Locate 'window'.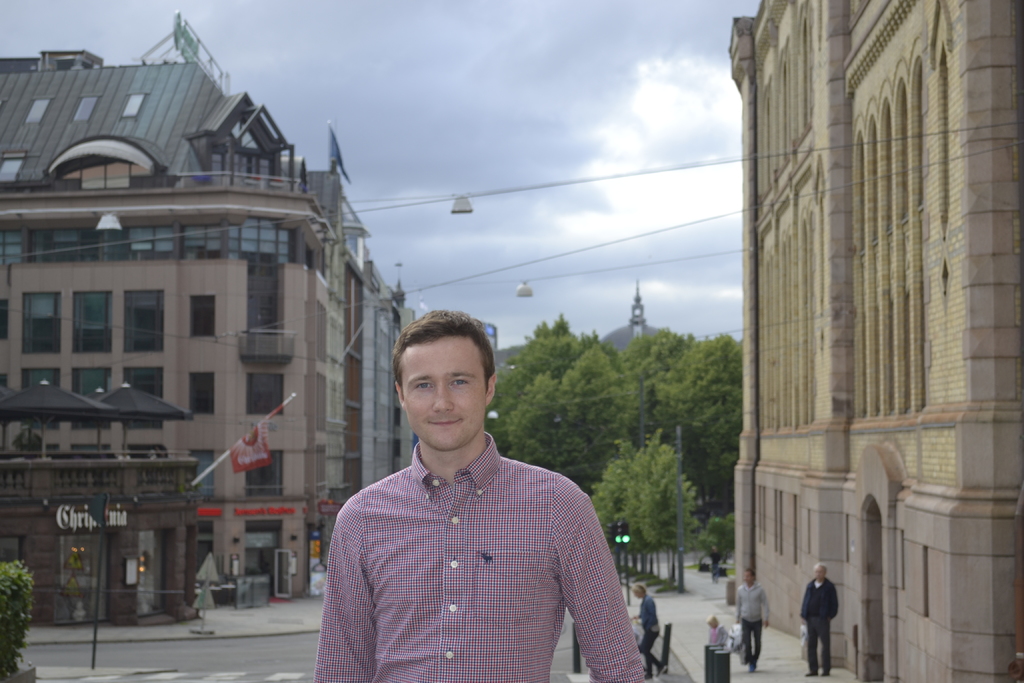
Bounding box: x1=242 y1=450 x2=283 y2=498.
